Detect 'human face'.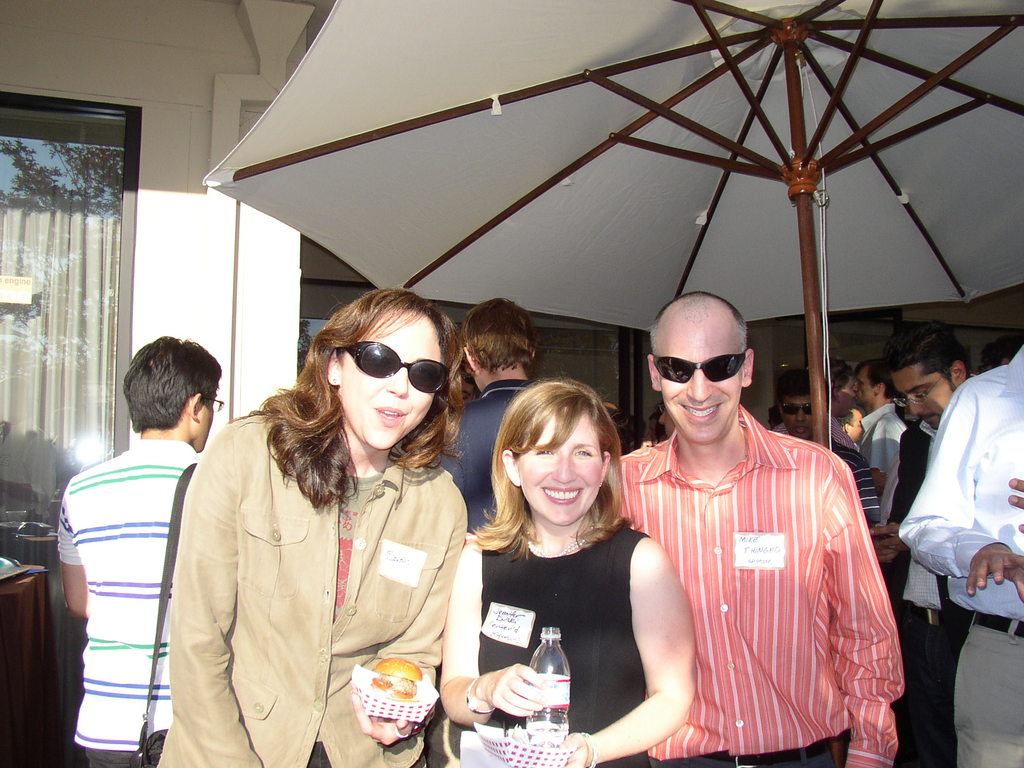
Detected at (655,312,743,447).
